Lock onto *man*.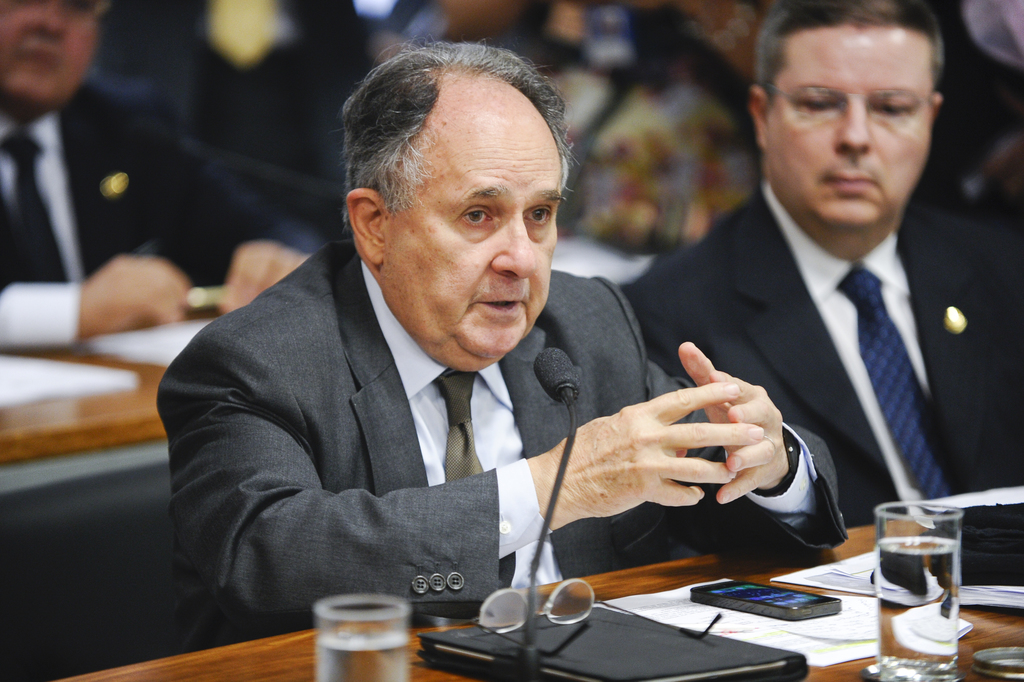
Locked: 142, 65, 798, 655.
